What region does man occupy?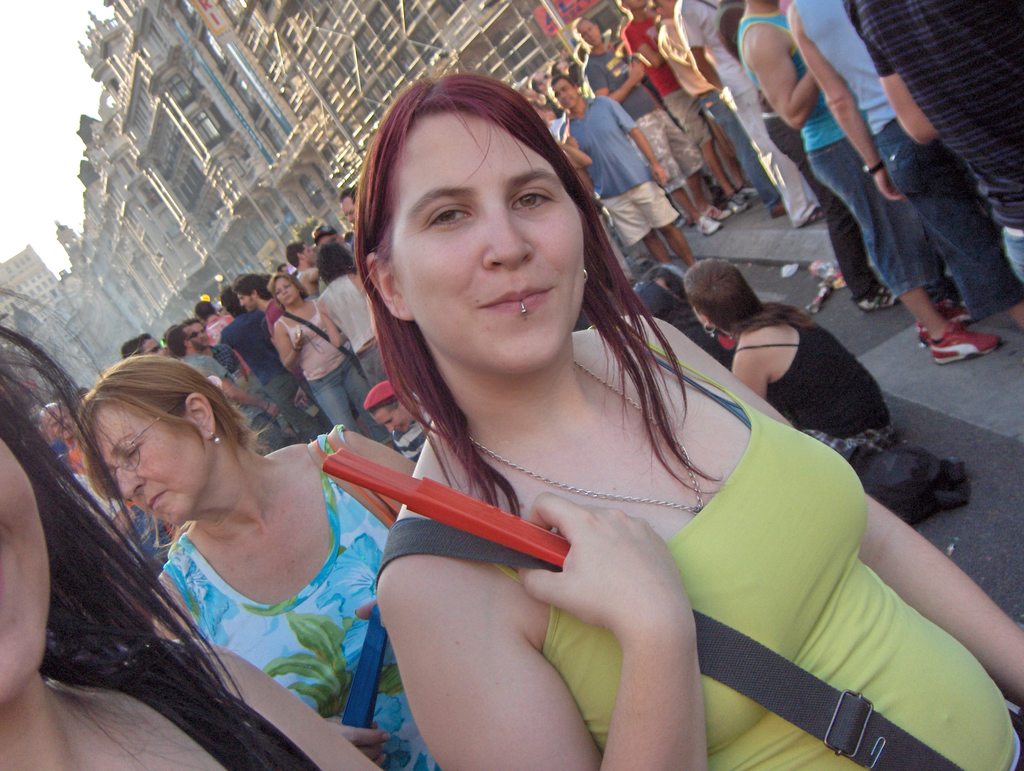
{"left": 563, "top": 11, "right": 724, "bottom": 239}.
